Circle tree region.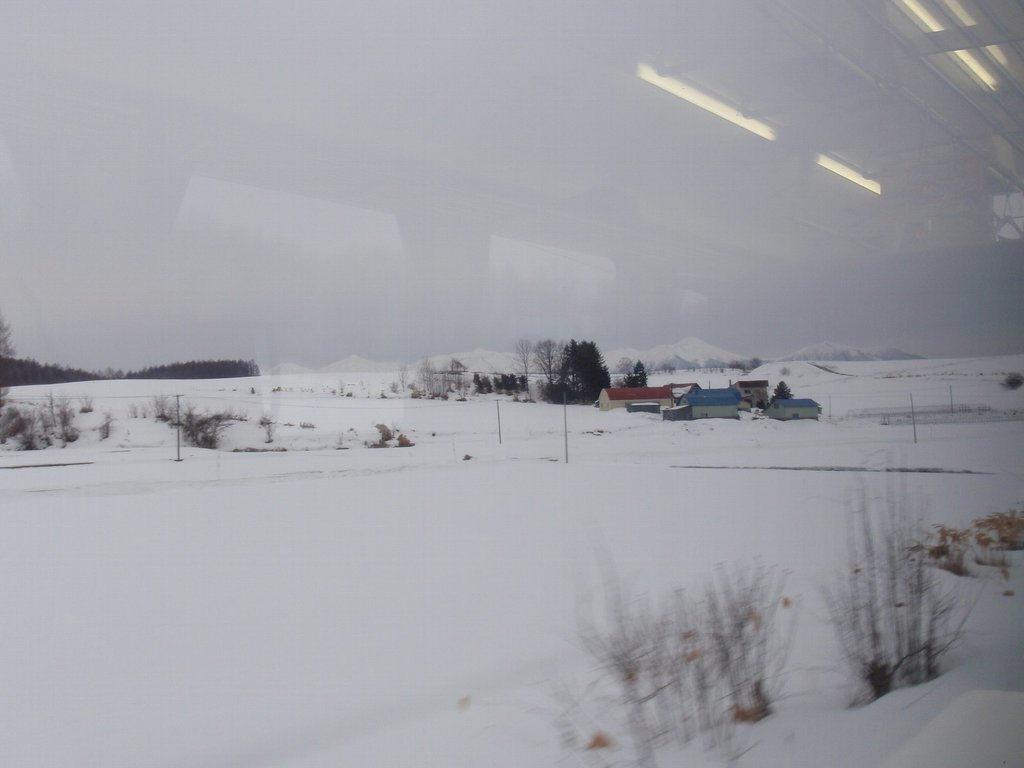
Region: [539,337,602,413].
